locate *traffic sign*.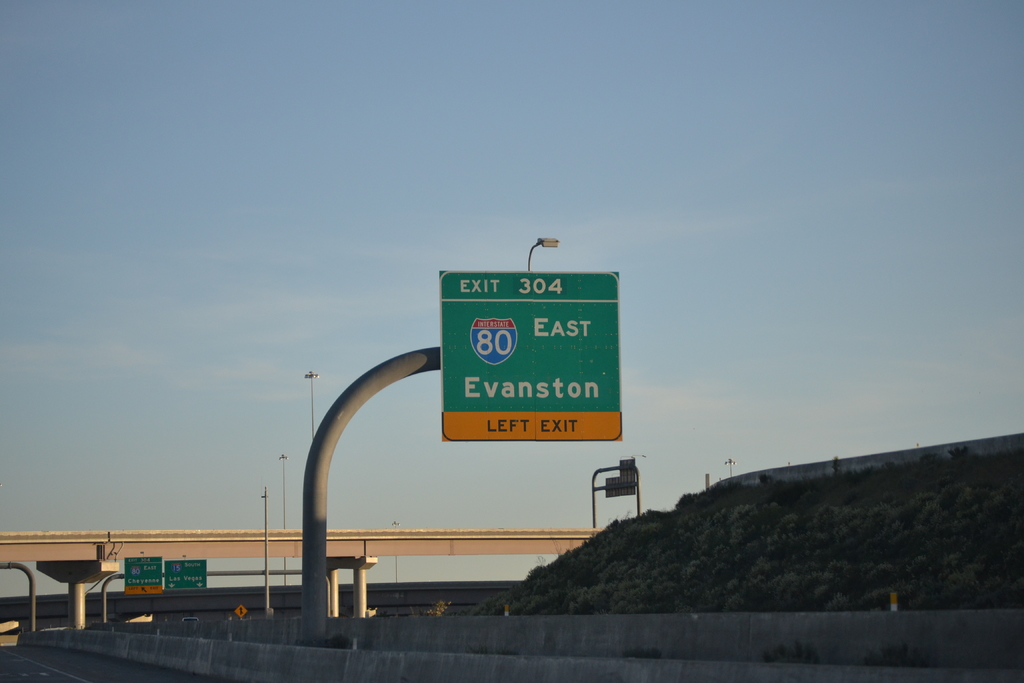
Bounding box: crop(234, 605, 250, 617).
